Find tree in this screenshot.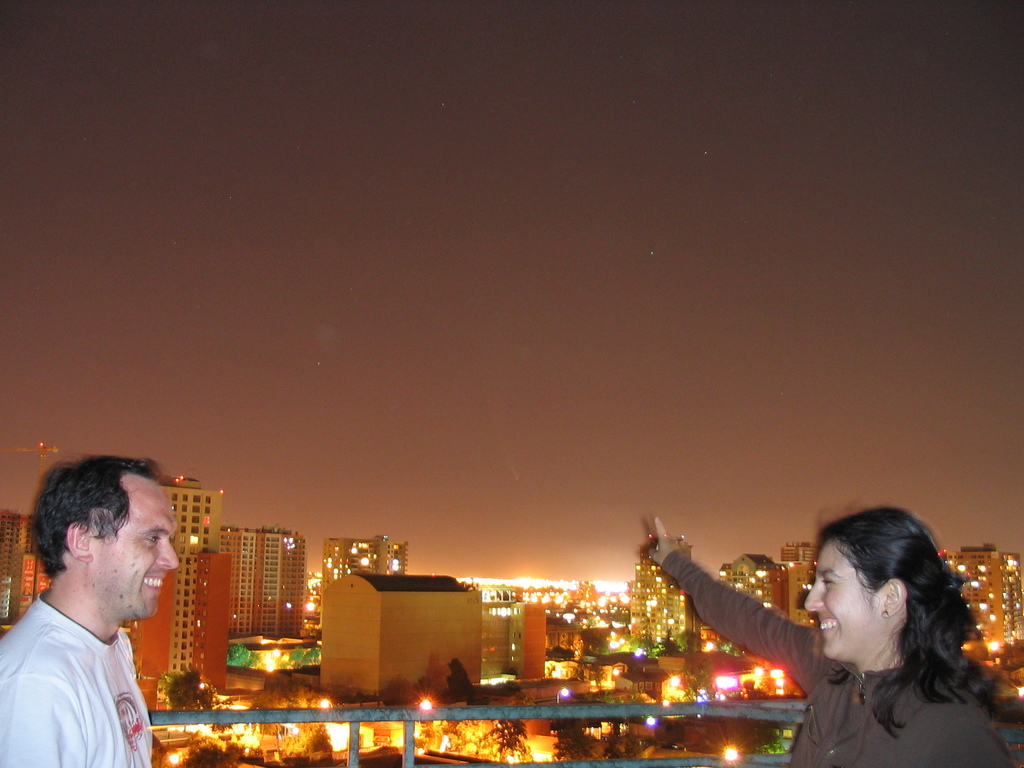
The bounding box for tree is crop(660, 624, 685, 655).
